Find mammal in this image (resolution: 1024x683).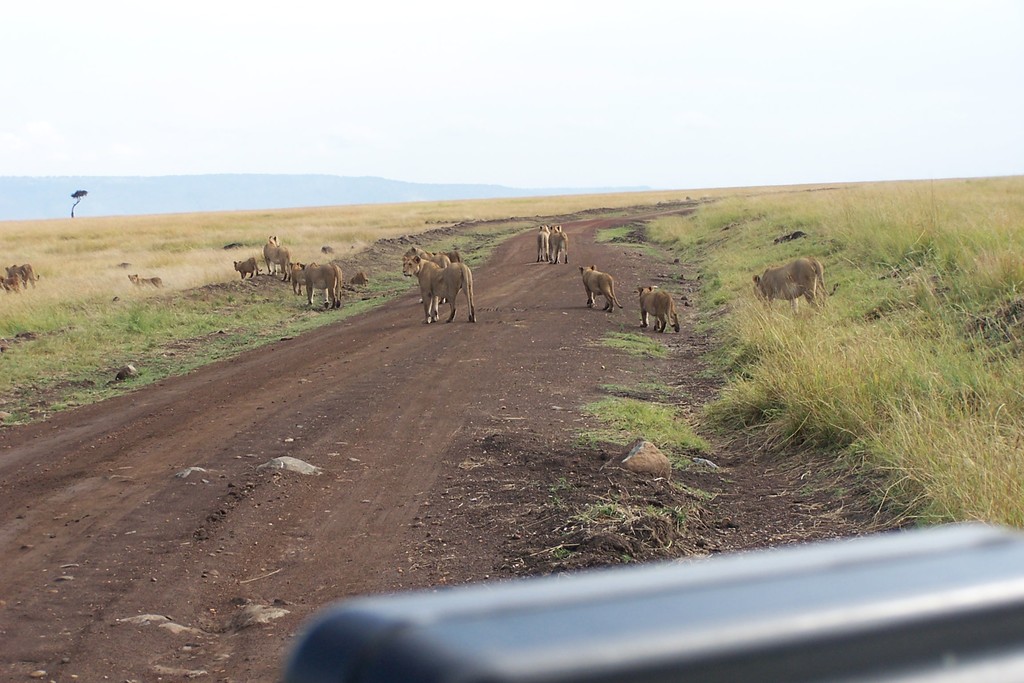
bbox(451, 251, 462, 262).
